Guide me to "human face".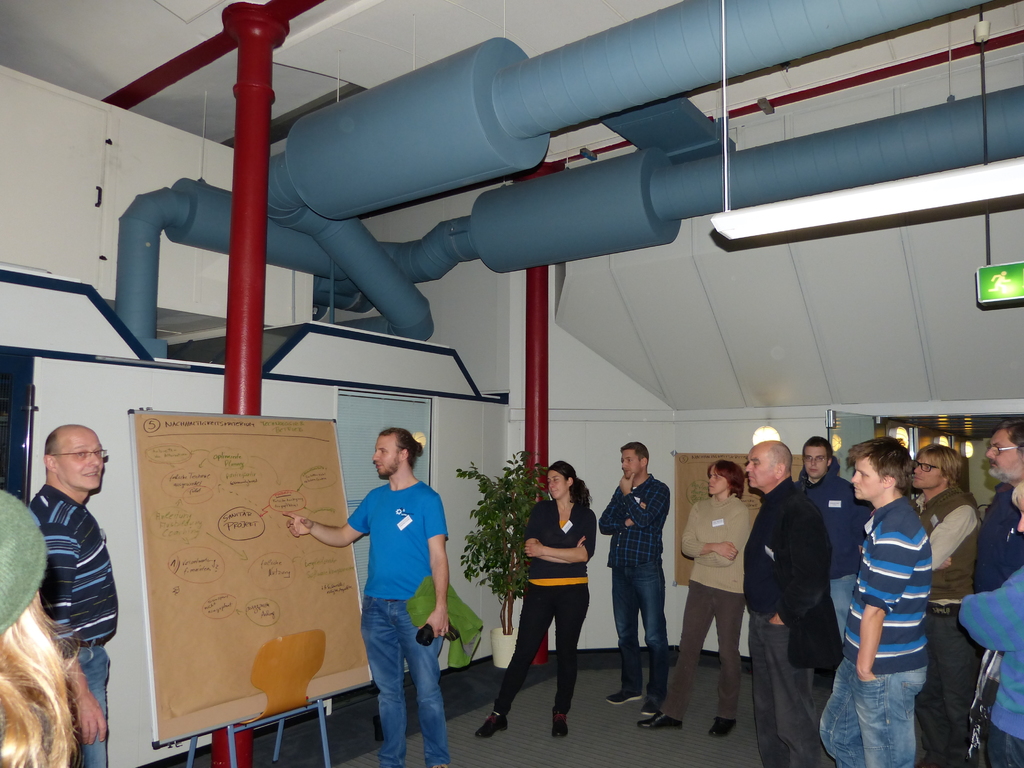
Guidance: rect(743, 447, 780, 491).
